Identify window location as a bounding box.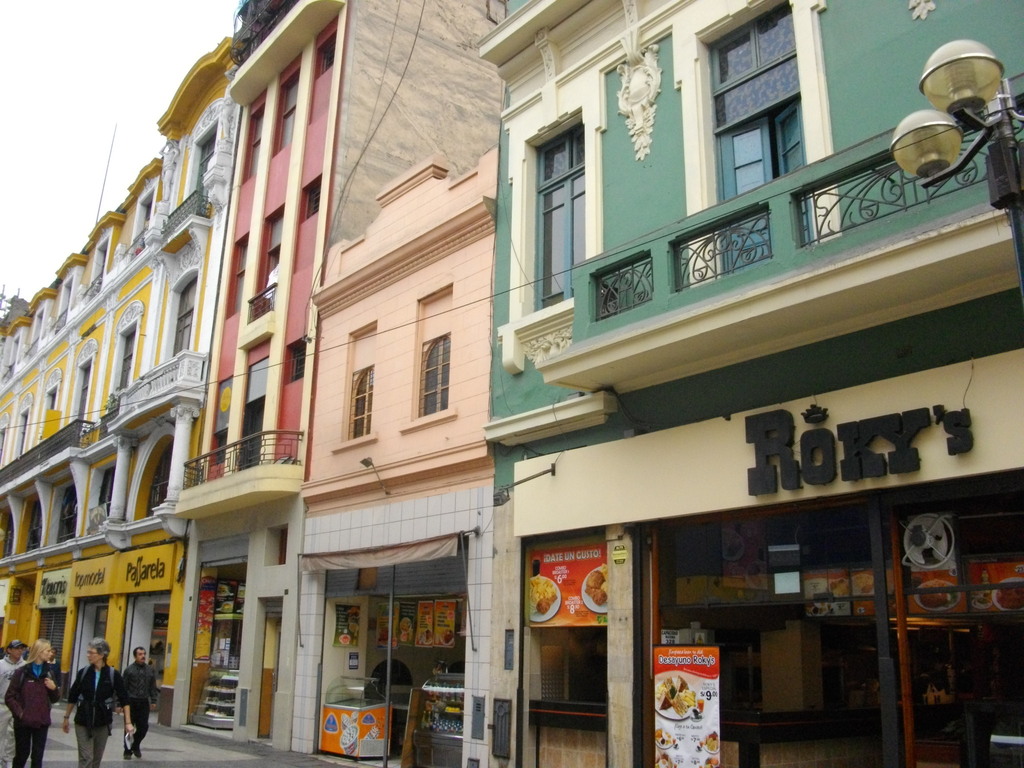
[left=89, top=452, right=116, bottom=534].
